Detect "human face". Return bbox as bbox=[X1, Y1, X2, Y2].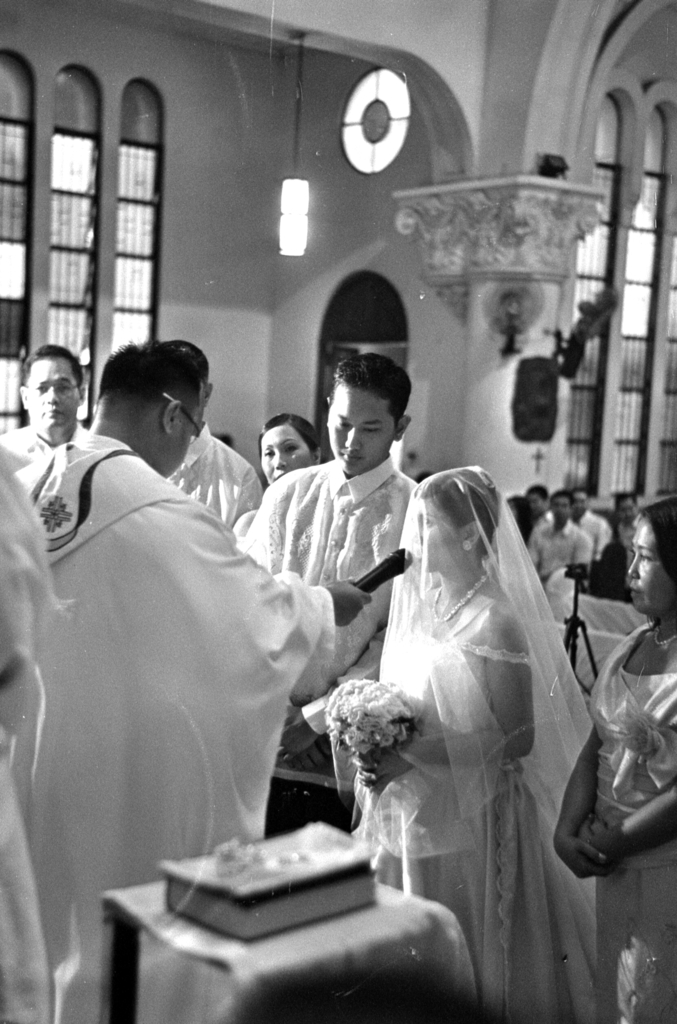
bbox=[413, 498, 469, 575].
